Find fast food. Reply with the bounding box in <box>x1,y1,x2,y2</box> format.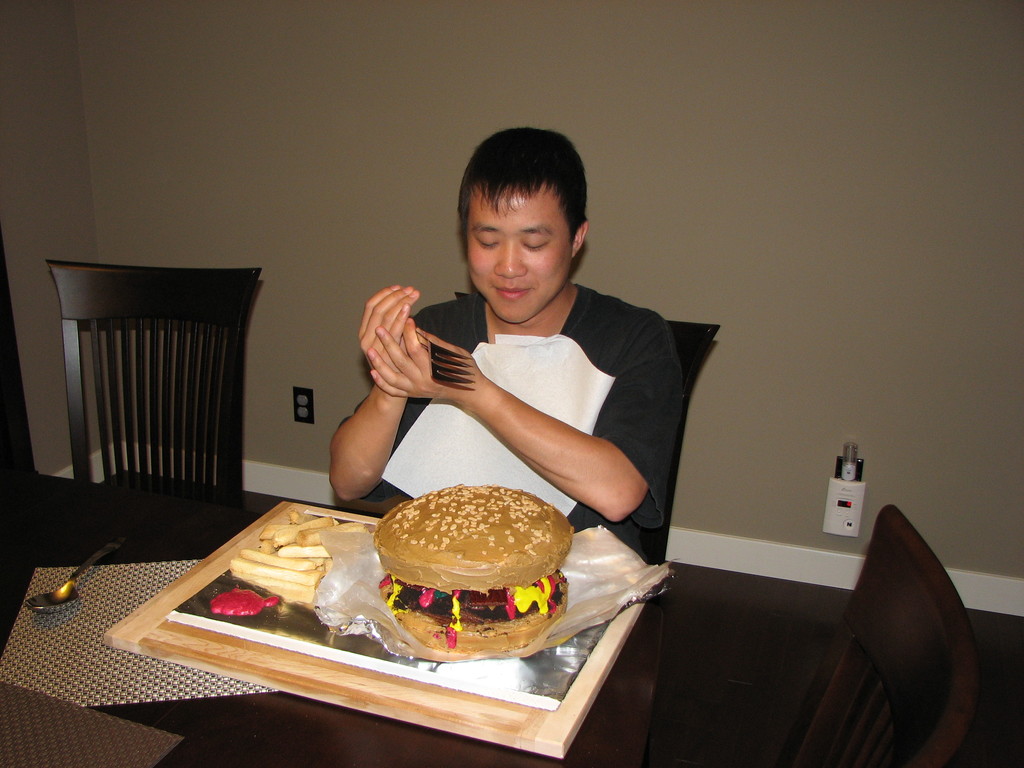
<box>241,547,316,573</box>.
